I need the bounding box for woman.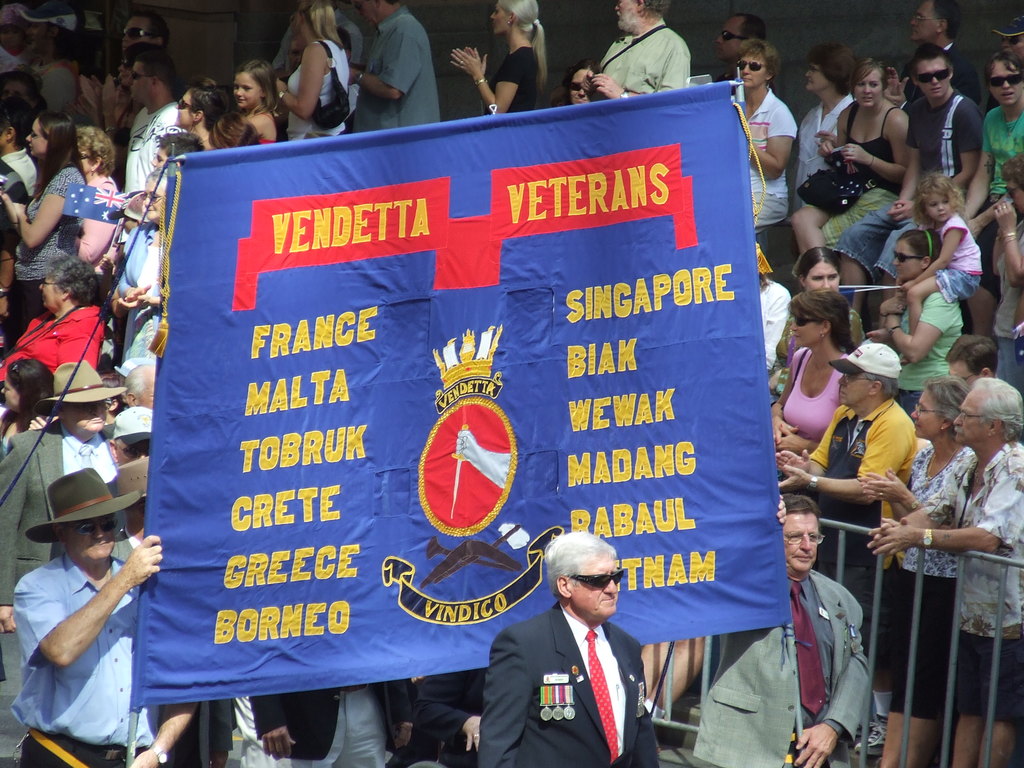
Here it is: [0,356,58,462].
